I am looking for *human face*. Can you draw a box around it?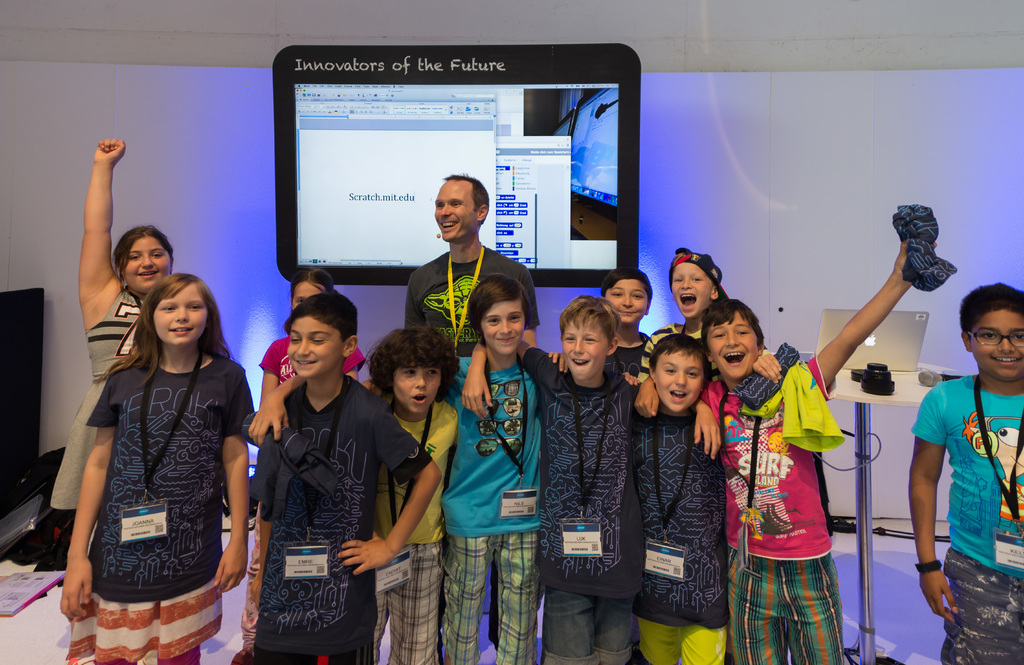
Sure, the bounding box is left=561, top=317, right=605, bottom=376.
